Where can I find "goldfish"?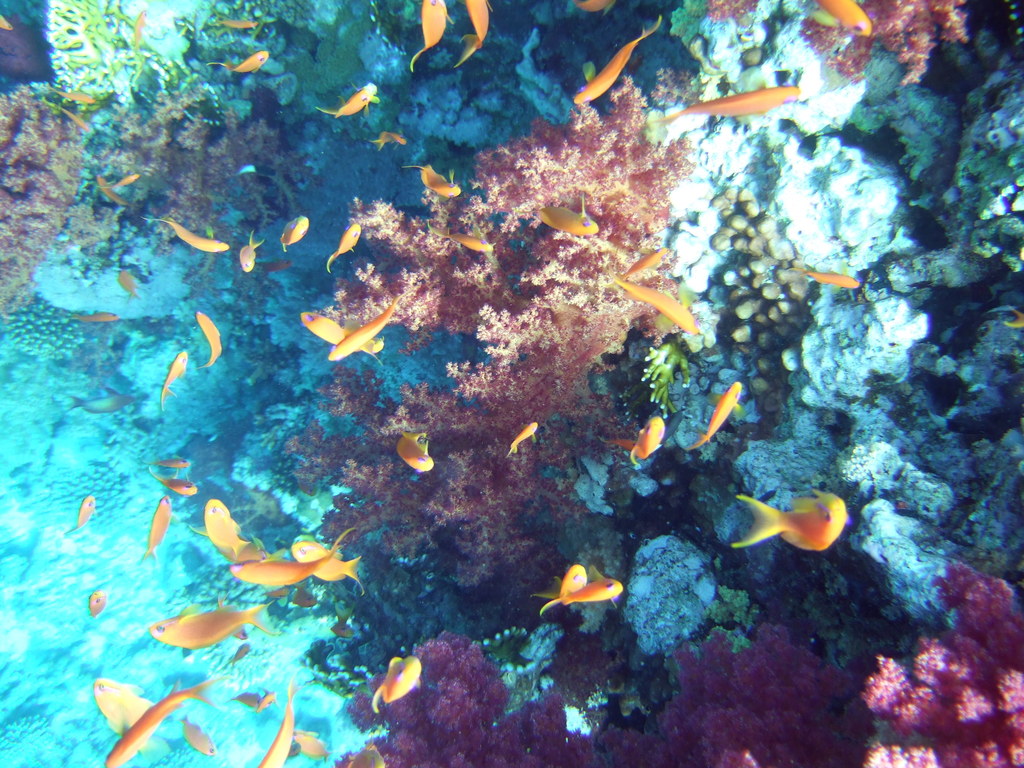
You can find it at (255, 687, 280, 710).
